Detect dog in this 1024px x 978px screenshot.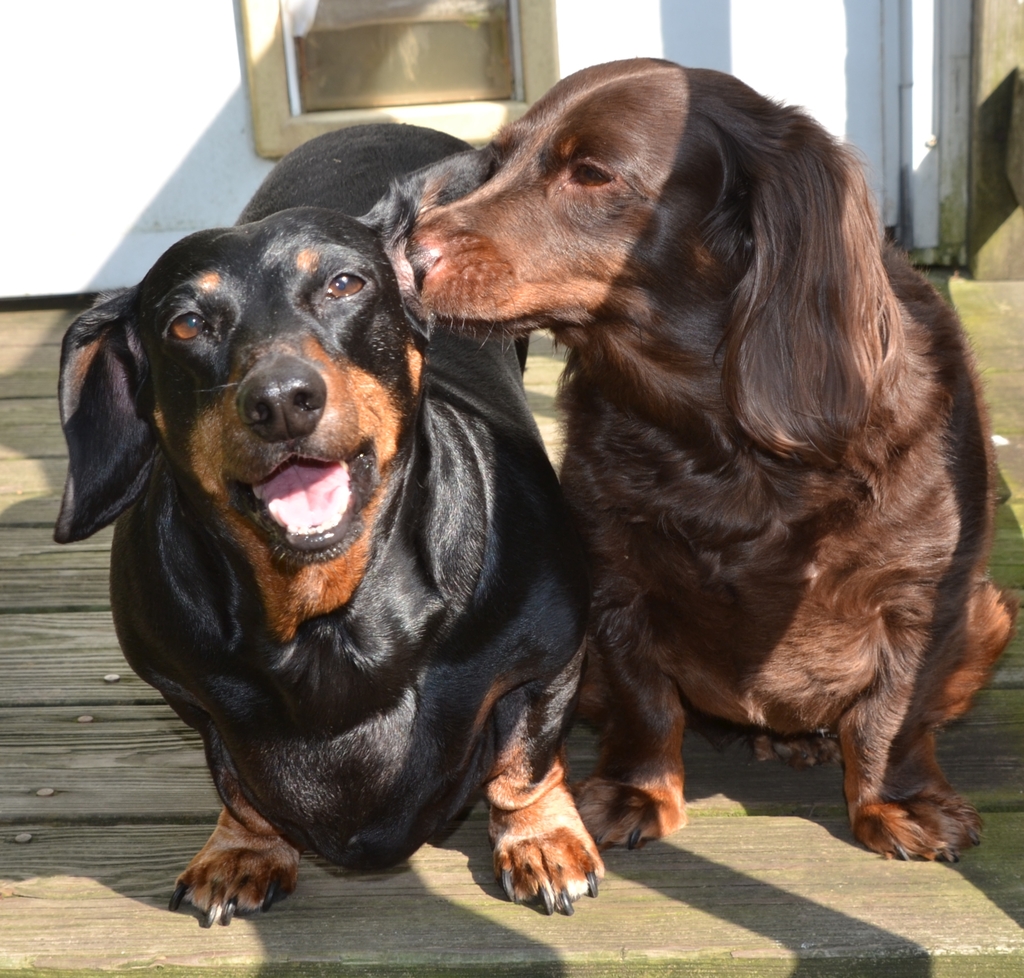
Detection: 398, 56, 1019, 867.
